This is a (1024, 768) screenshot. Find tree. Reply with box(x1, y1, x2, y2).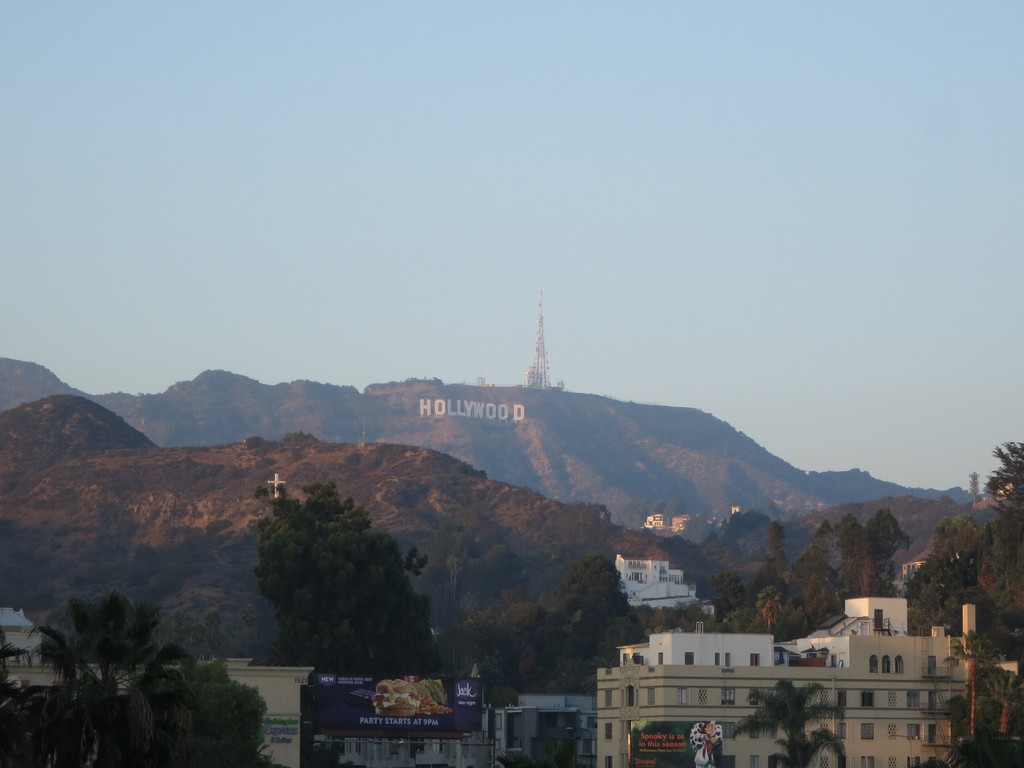
box(895, 437, 1023, 662).
